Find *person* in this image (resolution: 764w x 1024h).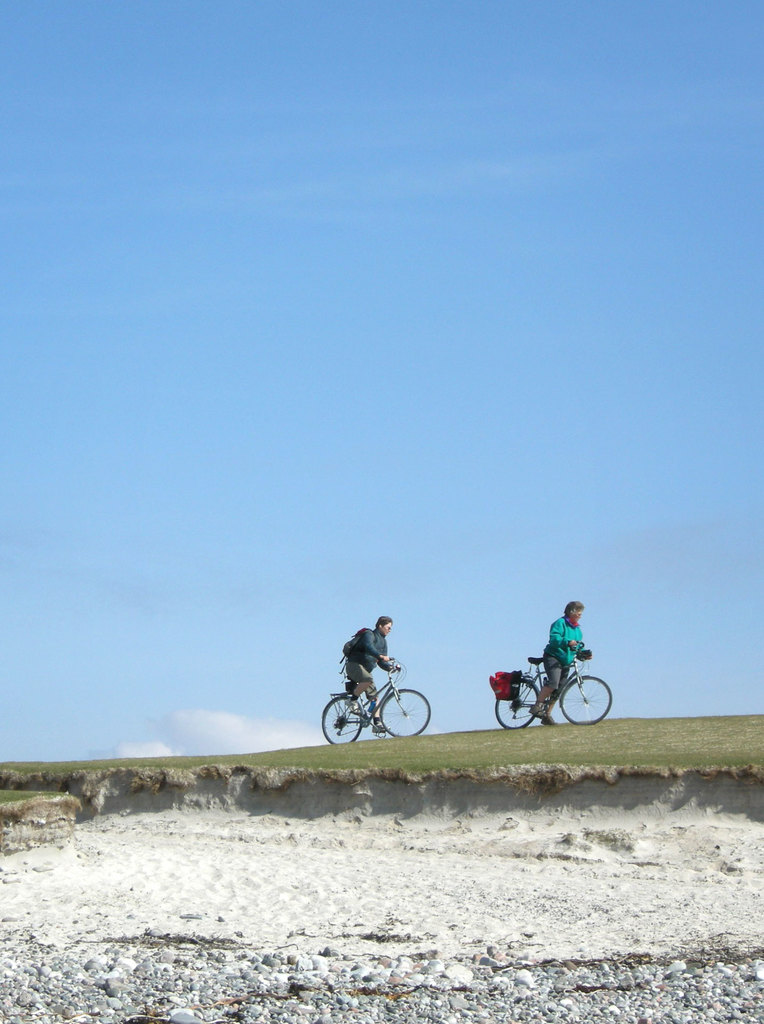
526:600:588:731.
